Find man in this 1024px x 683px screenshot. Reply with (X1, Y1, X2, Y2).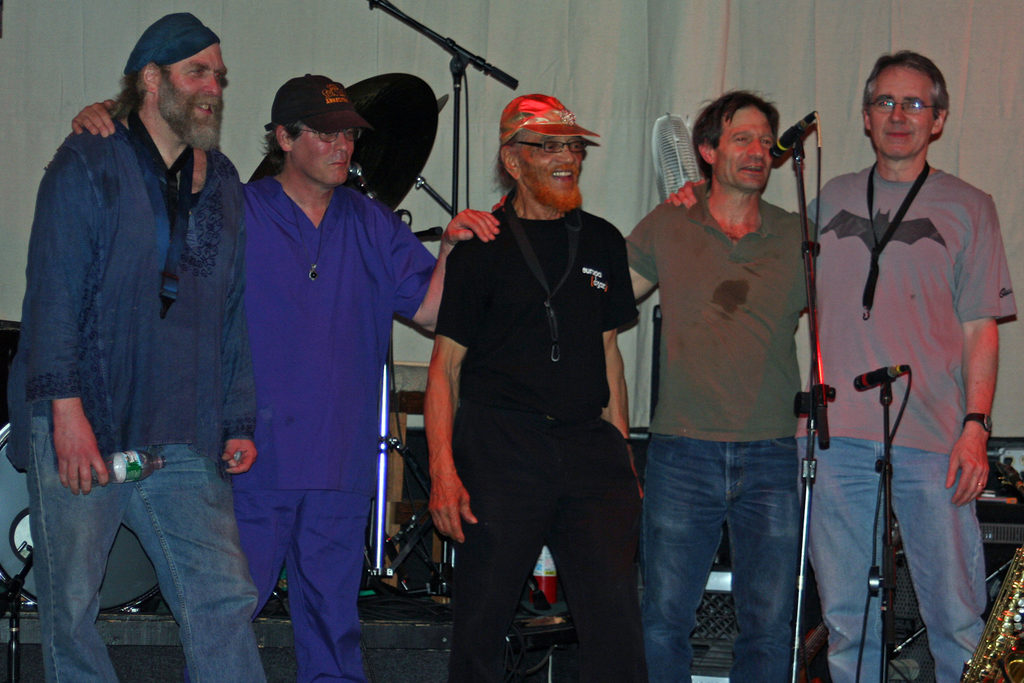
(803, 52, 1016, 682).
